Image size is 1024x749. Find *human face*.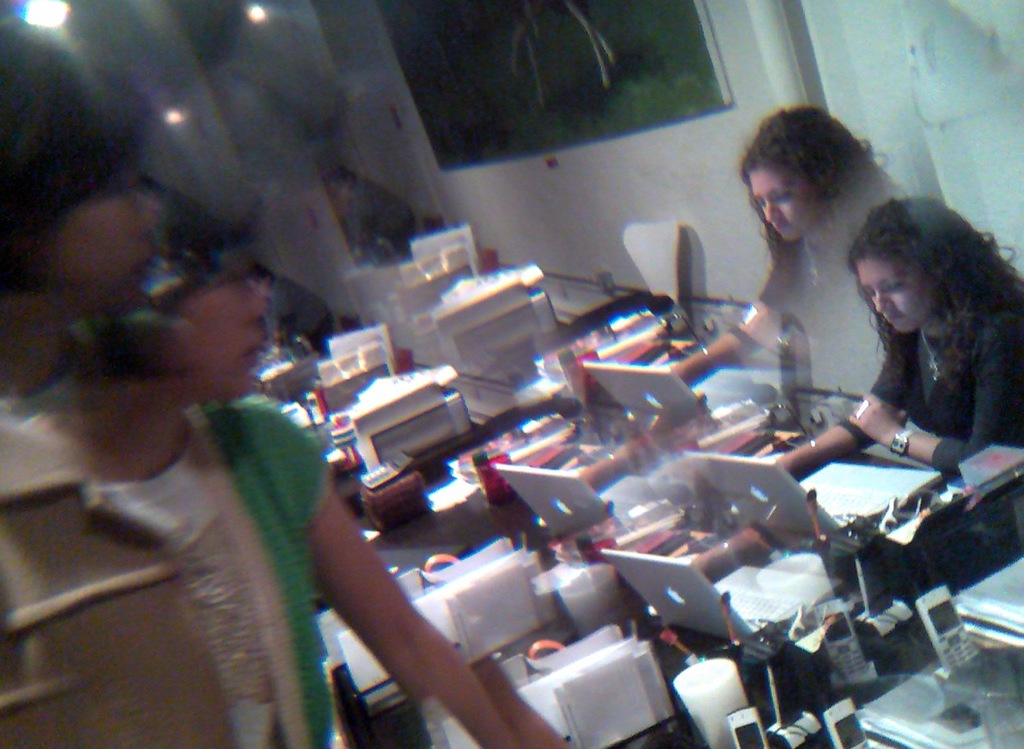
<bbox>754, 165, 825, 240</bbox>.
